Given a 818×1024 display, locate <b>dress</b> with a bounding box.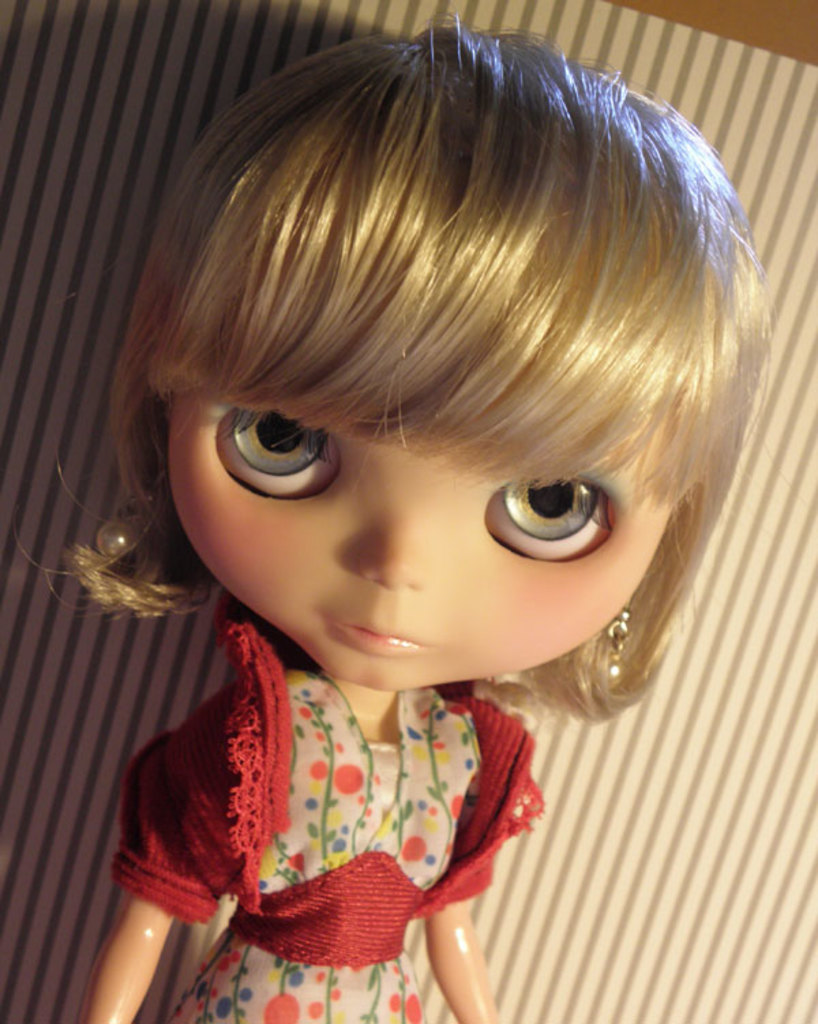
Located: crop(115, 605, 547, 1023).
